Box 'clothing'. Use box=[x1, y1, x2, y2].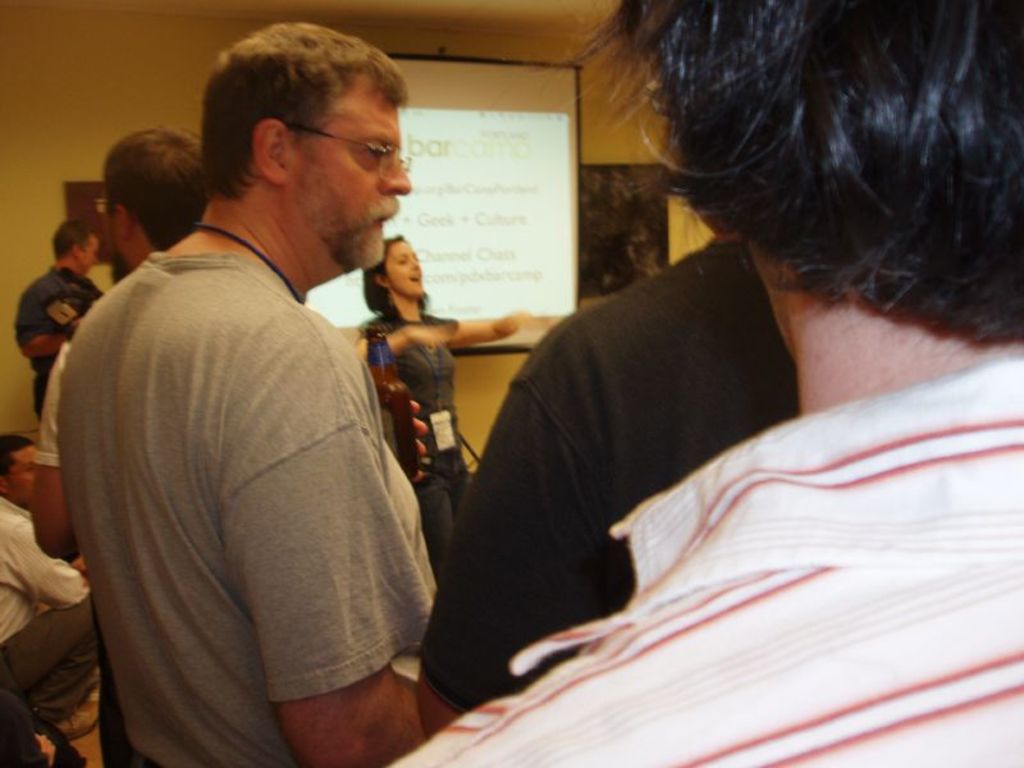
box=[49, 155, 442, 762].
